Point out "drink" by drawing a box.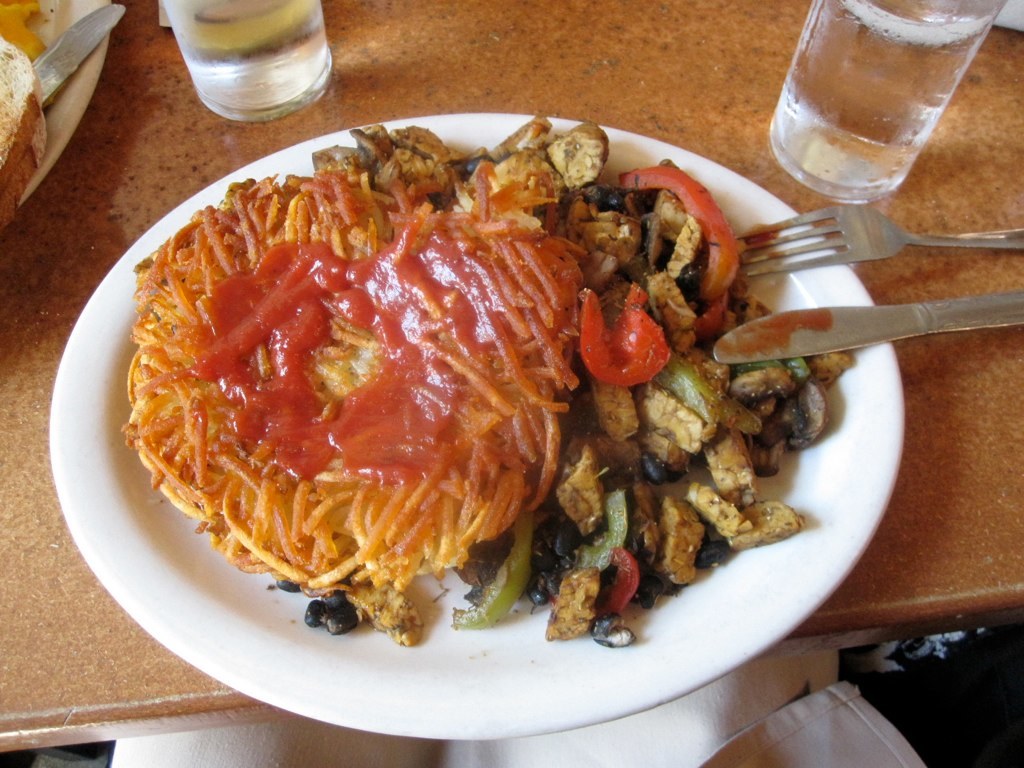
detection(763, 5, 997, 195).
